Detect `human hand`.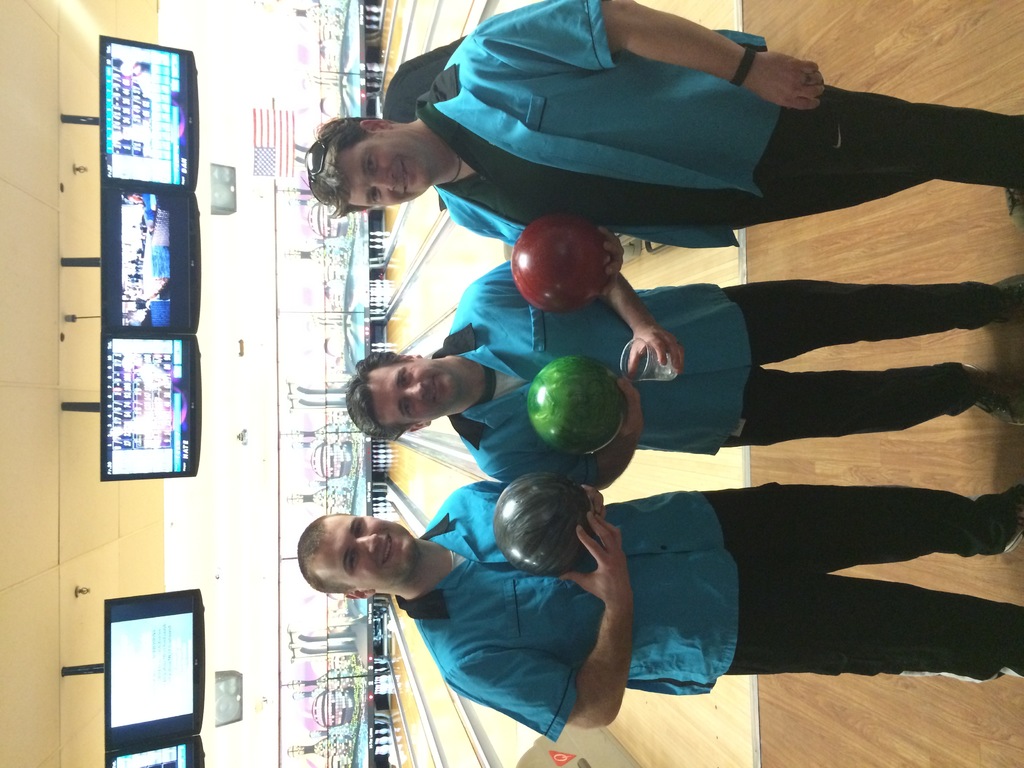
Detected at 744, 50, 826, 106.
